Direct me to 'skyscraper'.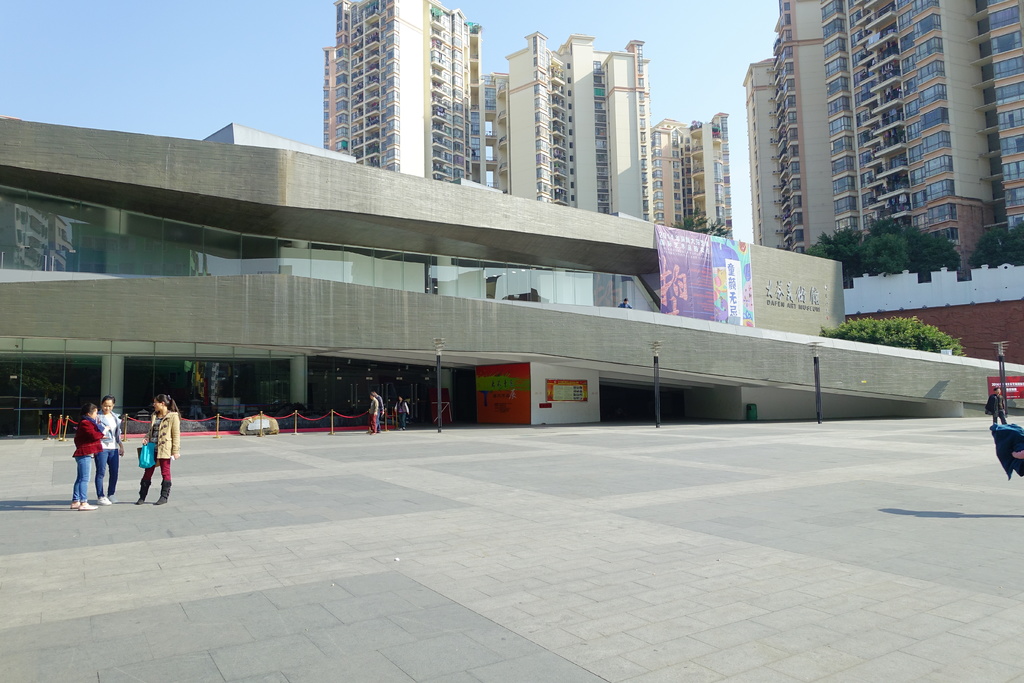
Direction: bbox=(892, 0, 994, 238).
